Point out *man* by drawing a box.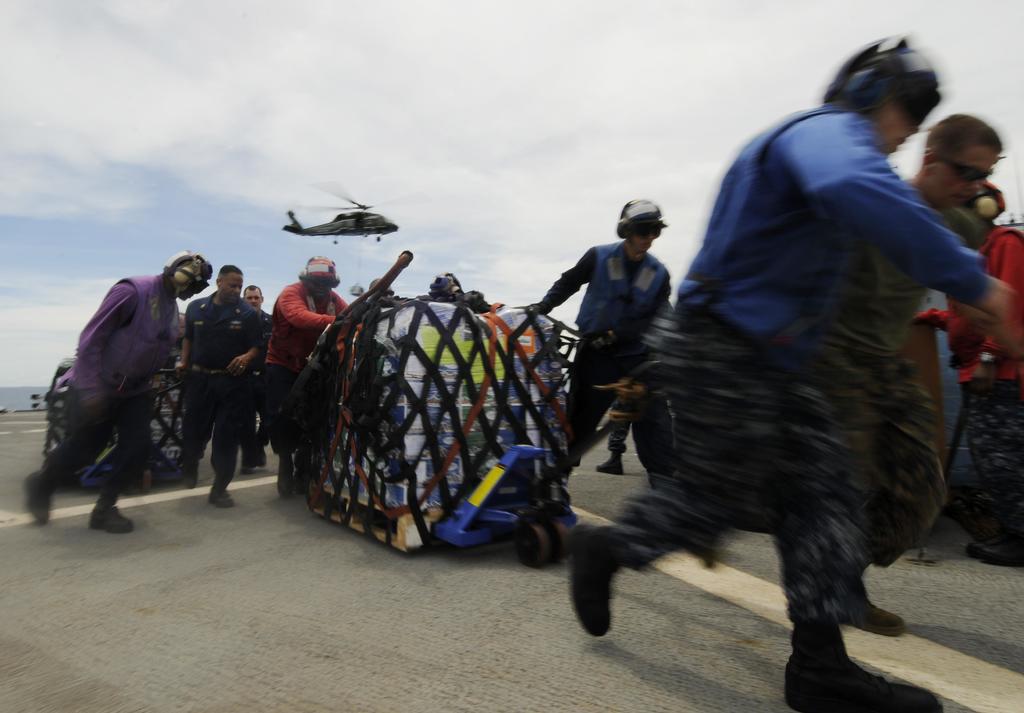
box=[913, 180, 1023, 566].
